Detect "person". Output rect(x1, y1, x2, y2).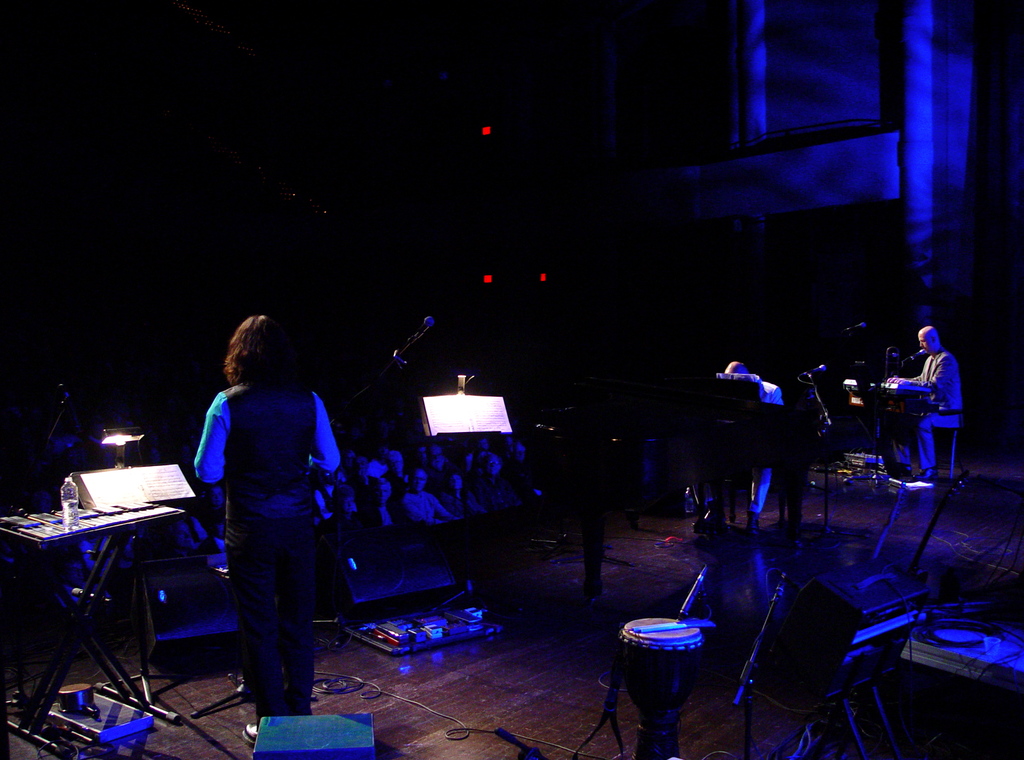
rect(165, 439, 527, 560).
